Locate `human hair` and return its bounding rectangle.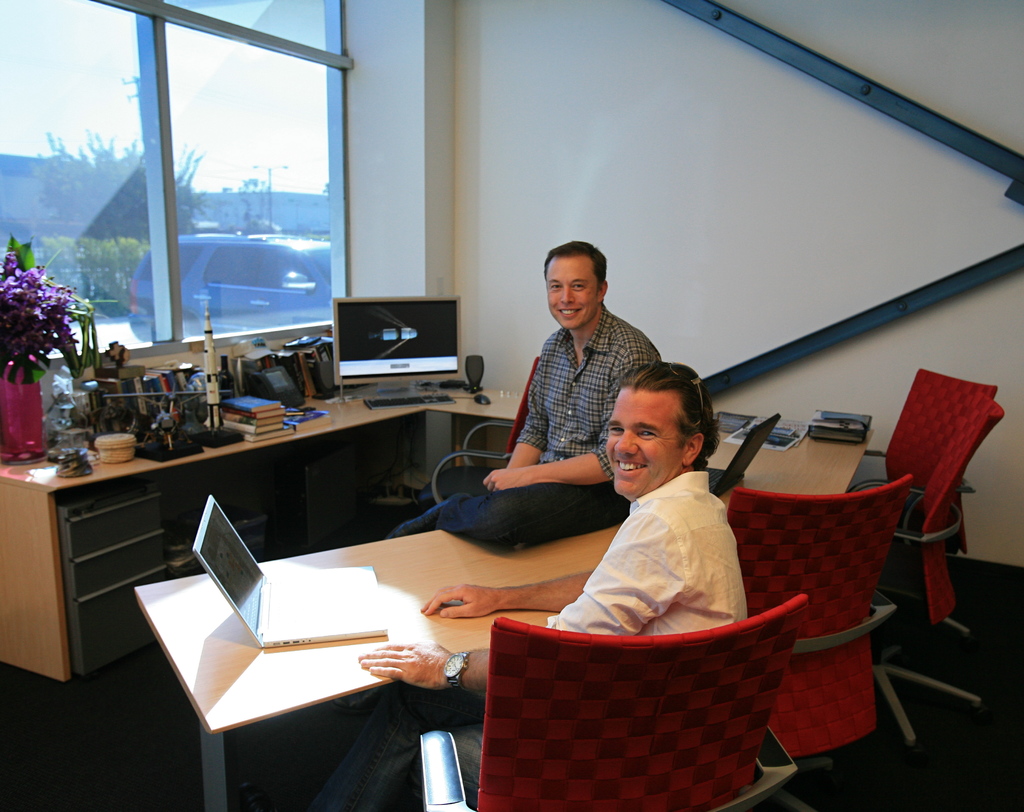
rect(542, 238, 608, 300).
